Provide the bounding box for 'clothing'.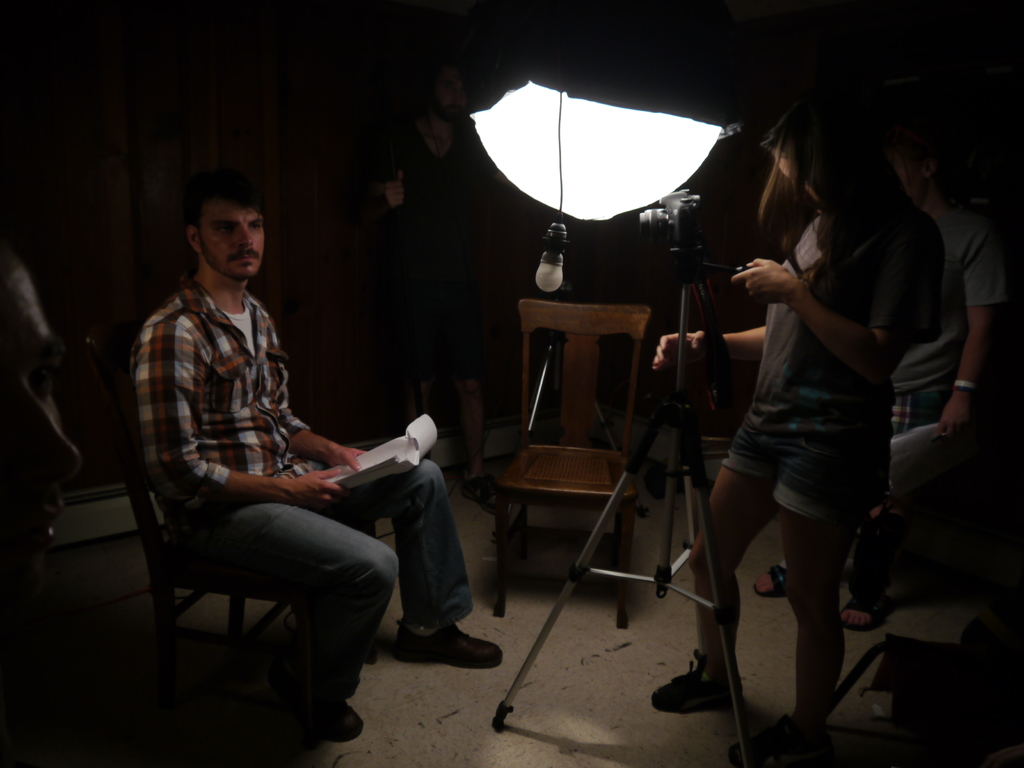
bbox=[131, 208, 438, 701].
